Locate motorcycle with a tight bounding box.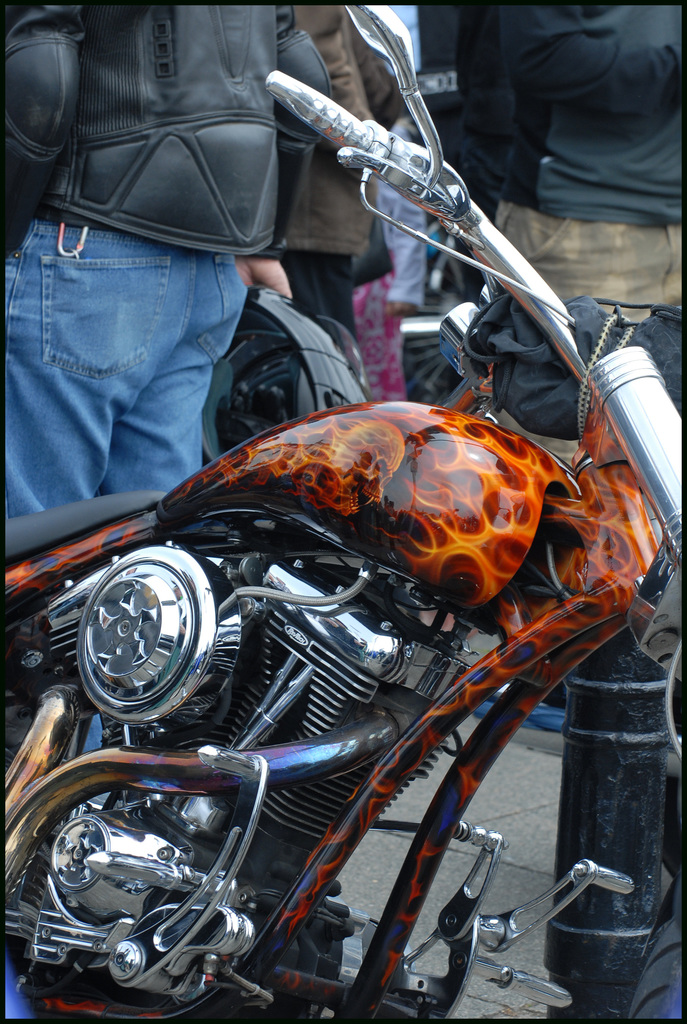
(0,0,686,1023).
